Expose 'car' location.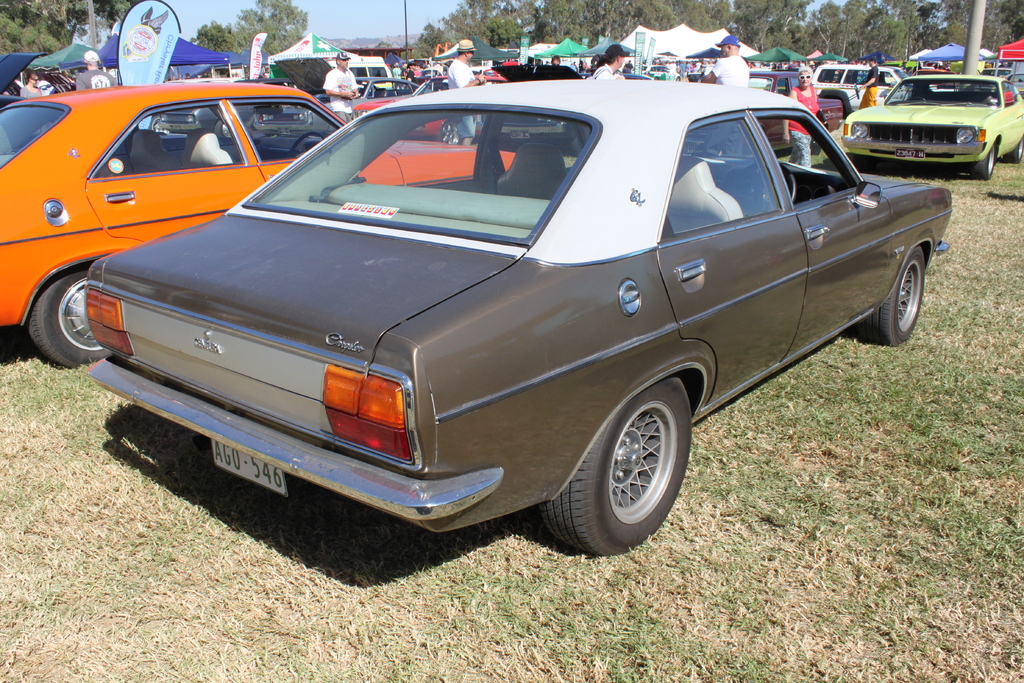
Exposed at {"left": 157, "top": 74, "right": 261, "bottom": 140}.
